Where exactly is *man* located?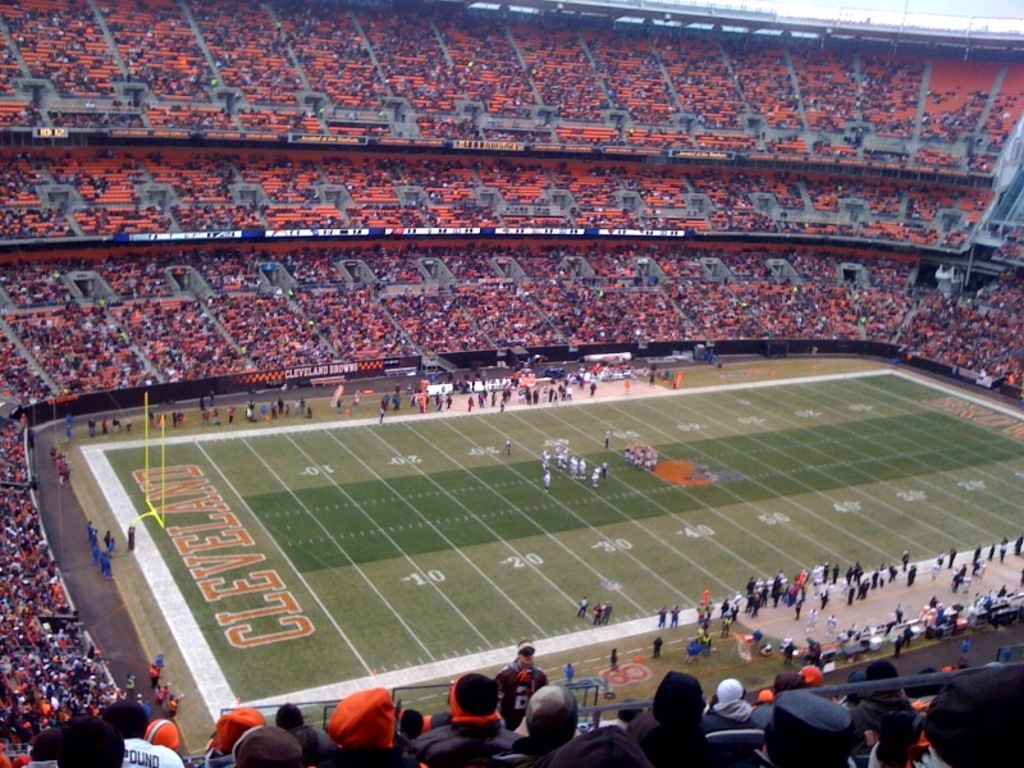
Its bounding box is region(599, 602, 614, 623).
